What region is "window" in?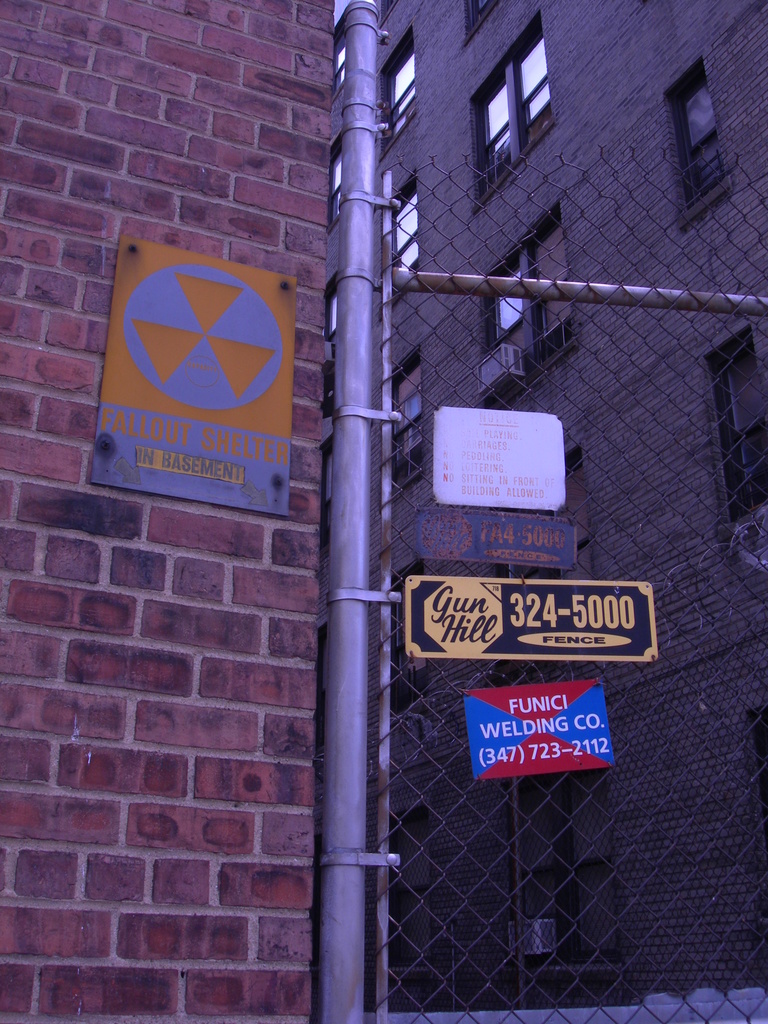
<bbox>471, 6, 565, 207</bbox>.
